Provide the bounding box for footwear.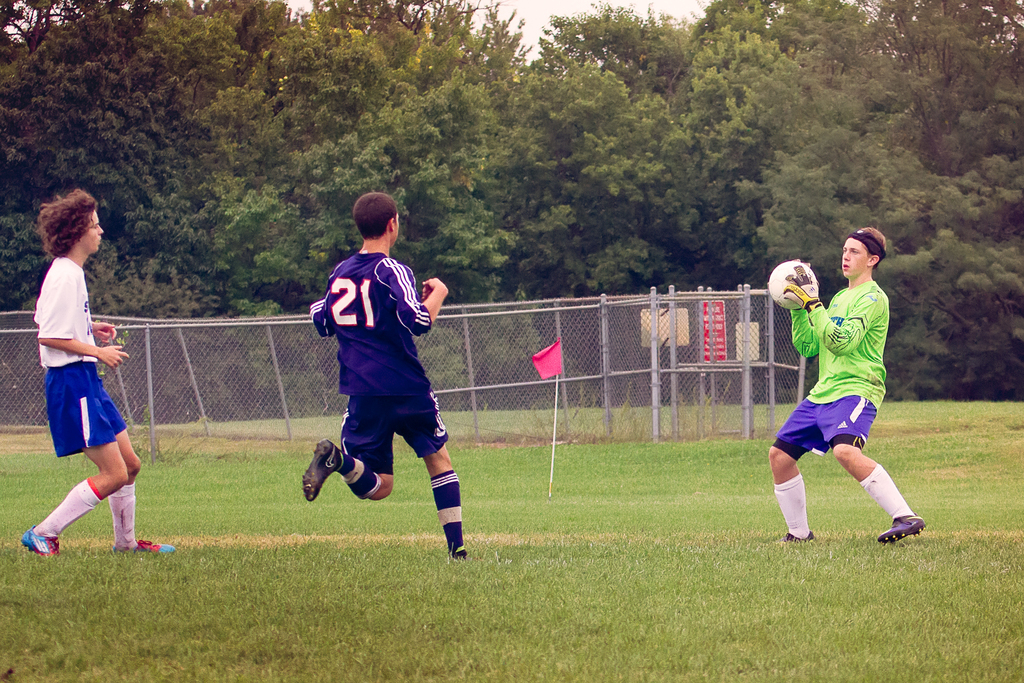
(x1=878, y1=518, x2=925, y2=545).
